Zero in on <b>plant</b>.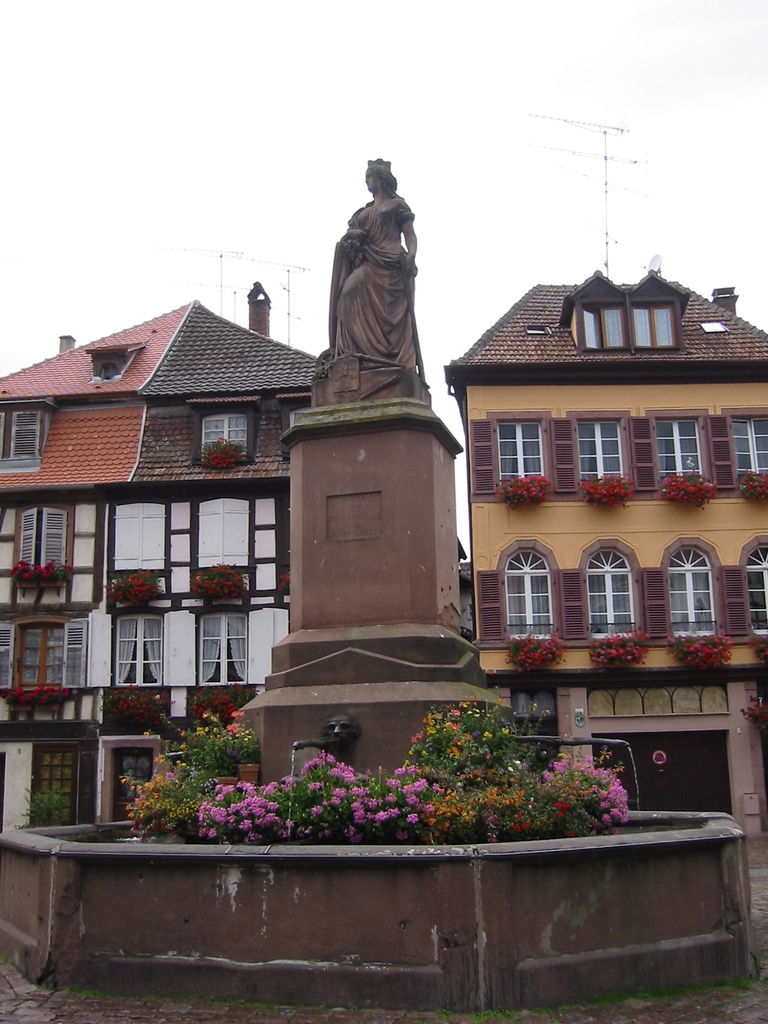
Zeroed in: 500/619/573/673.
